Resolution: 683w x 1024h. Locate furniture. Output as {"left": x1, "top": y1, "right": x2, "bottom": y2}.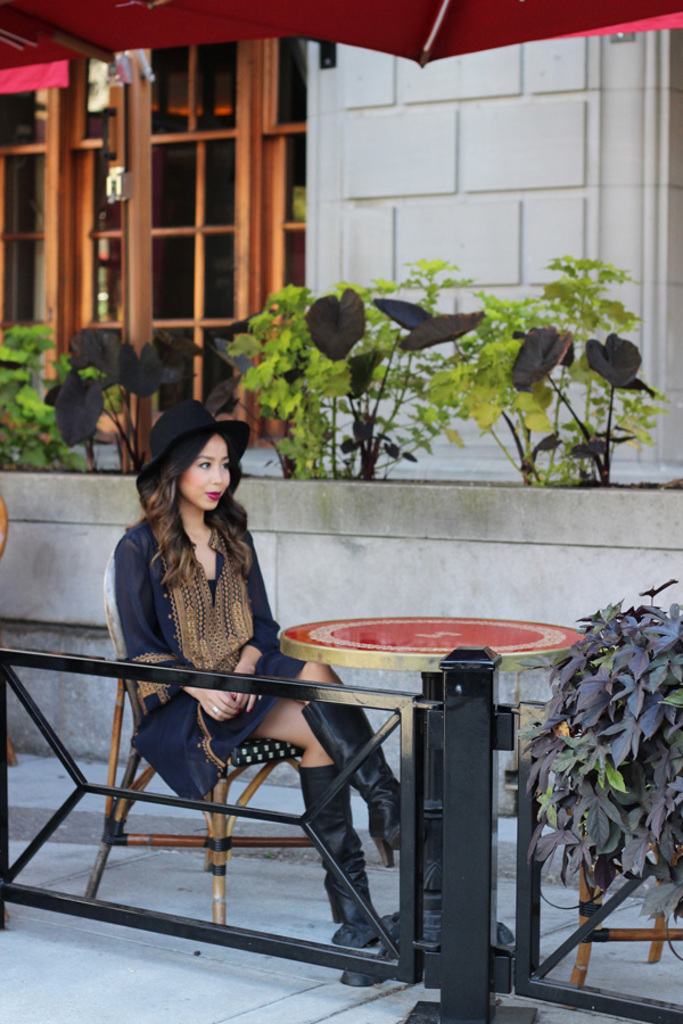
{"left": 569, "top": 851, "right": 682, "bottom": 983}.
